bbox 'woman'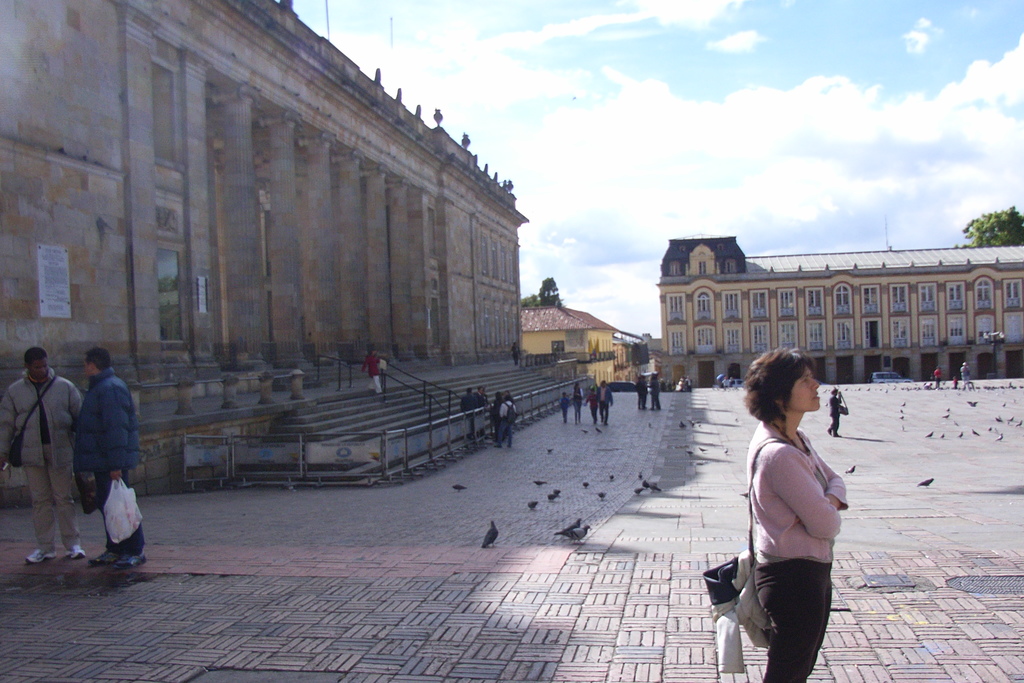
region(571, 381, 586, 427)
